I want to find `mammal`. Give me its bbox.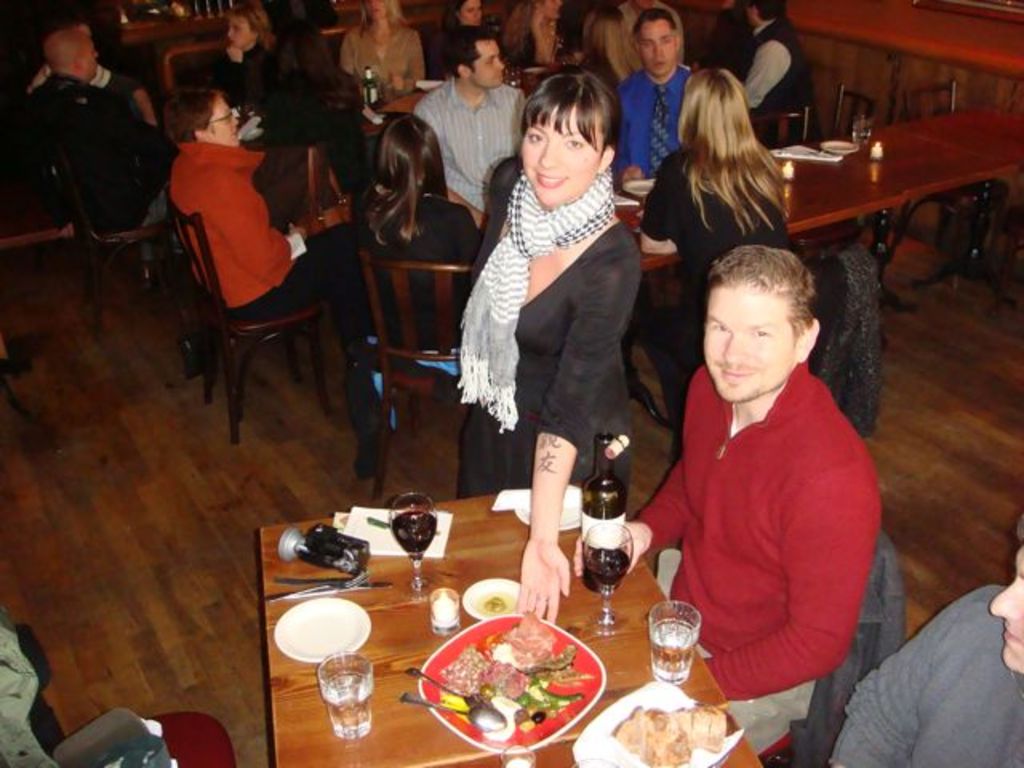
x1=456, y1=64, x2=642, y2=624.
